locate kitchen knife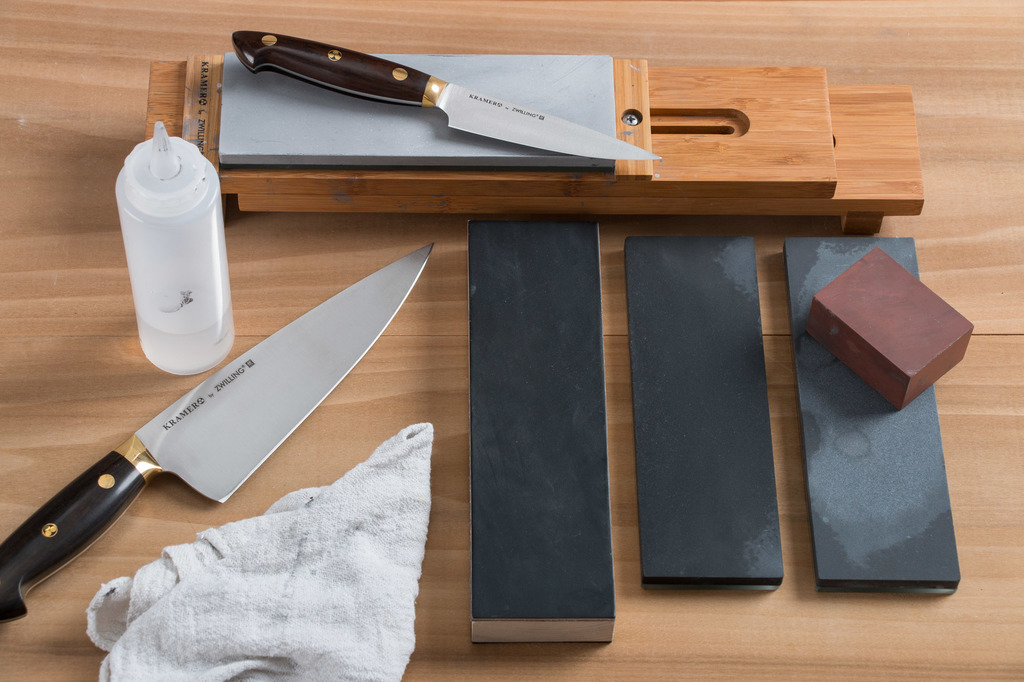
0 239 436 630
